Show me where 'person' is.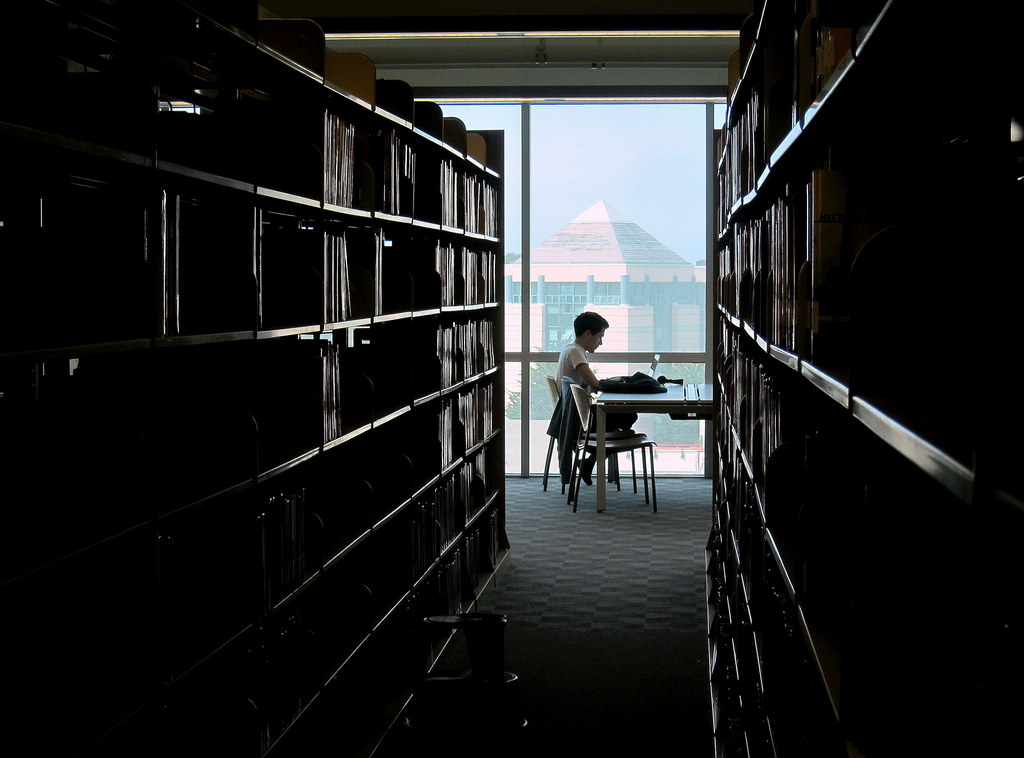
'person' is at region(549, 301, 641, 497).
